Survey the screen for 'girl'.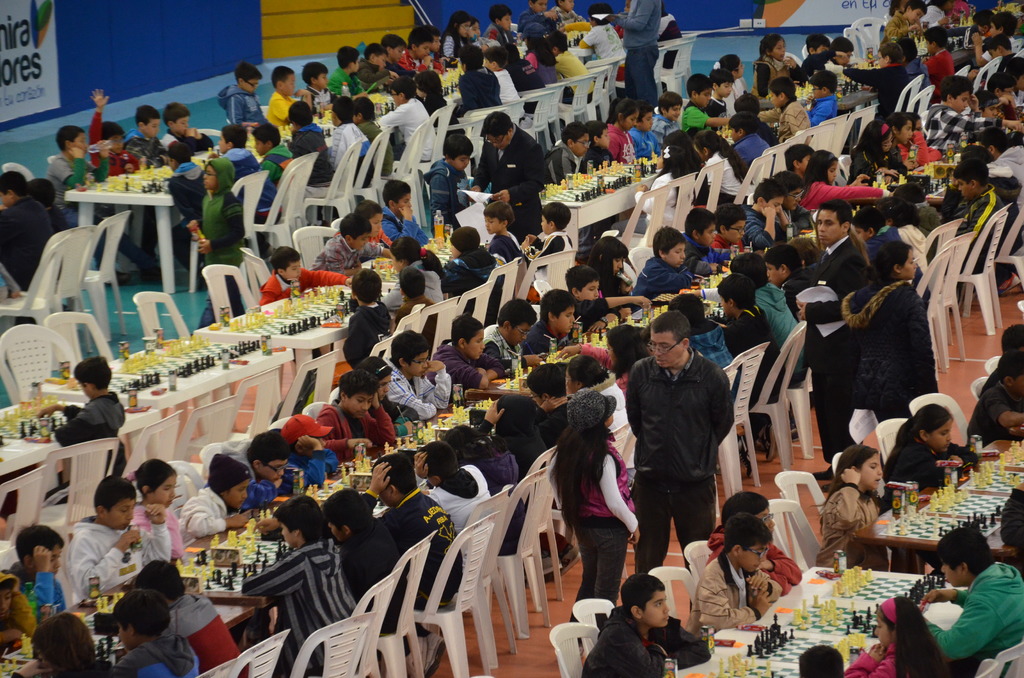
Survey found: 634 150 701 227.
